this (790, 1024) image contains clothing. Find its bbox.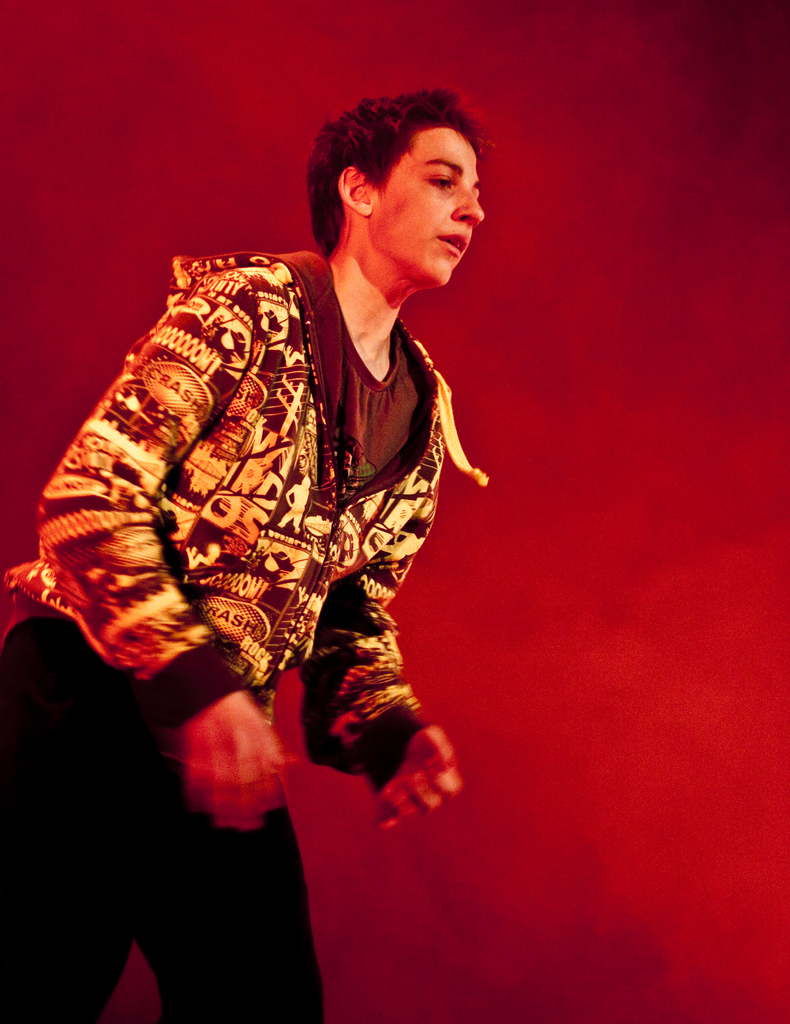
select_region(0, 246, 492, 1023).
